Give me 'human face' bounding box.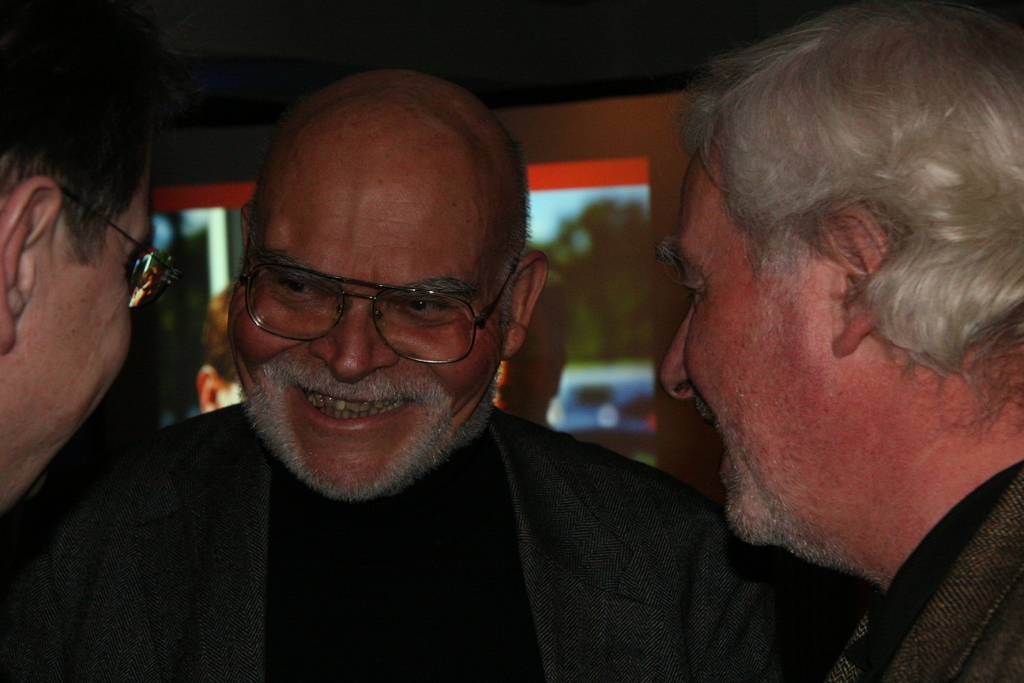
225 133 506 500.
